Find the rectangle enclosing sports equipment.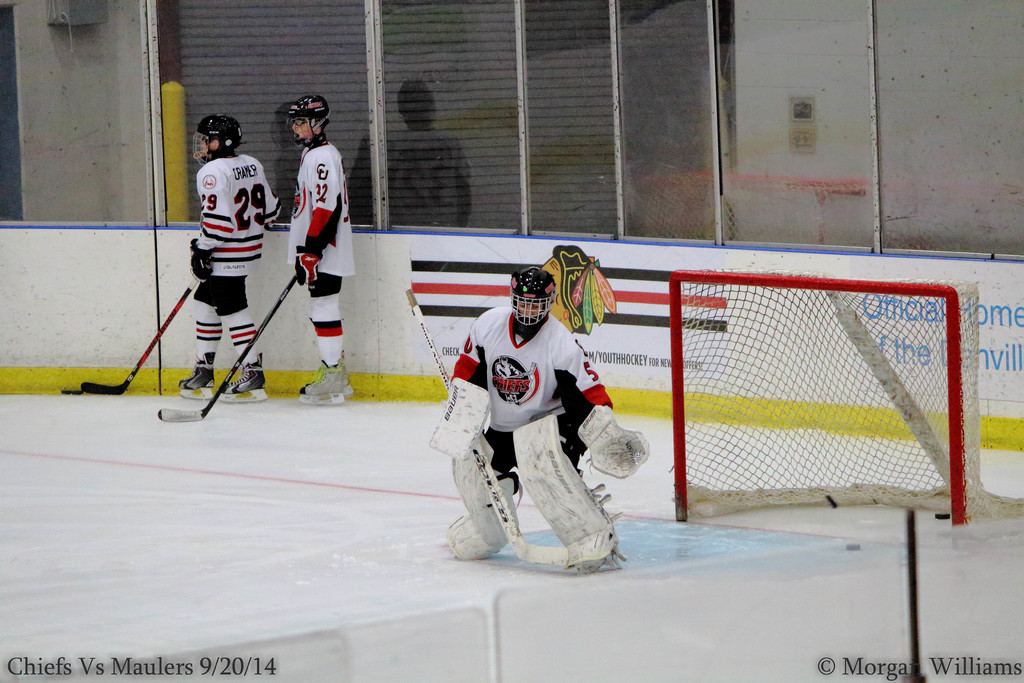
(294,358,343,404).
